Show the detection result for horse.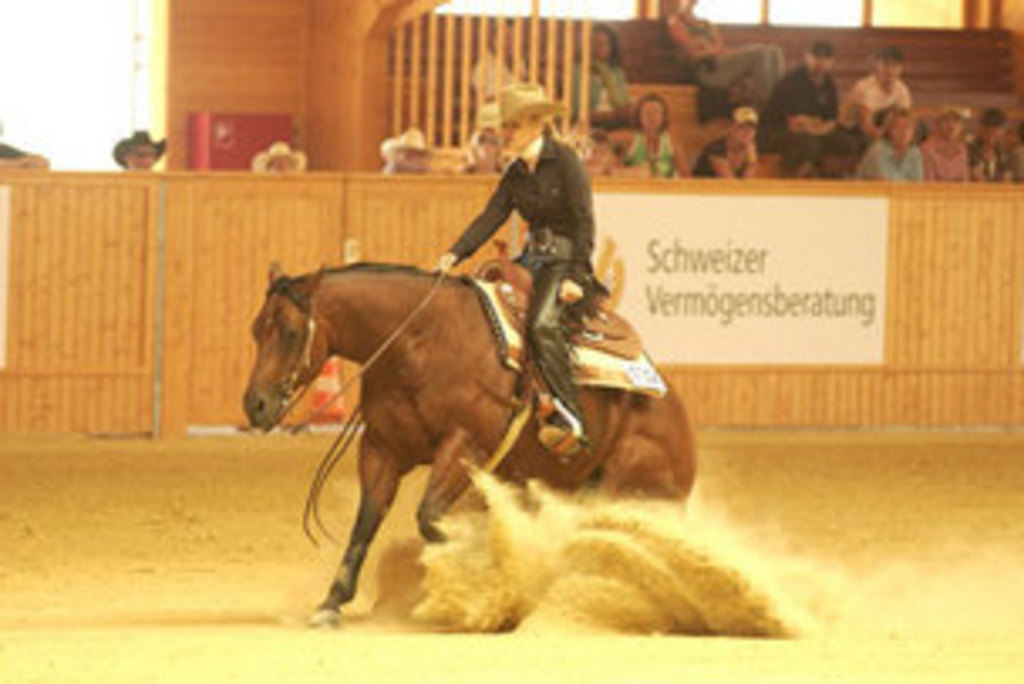
(236, 259, 697, 627).
